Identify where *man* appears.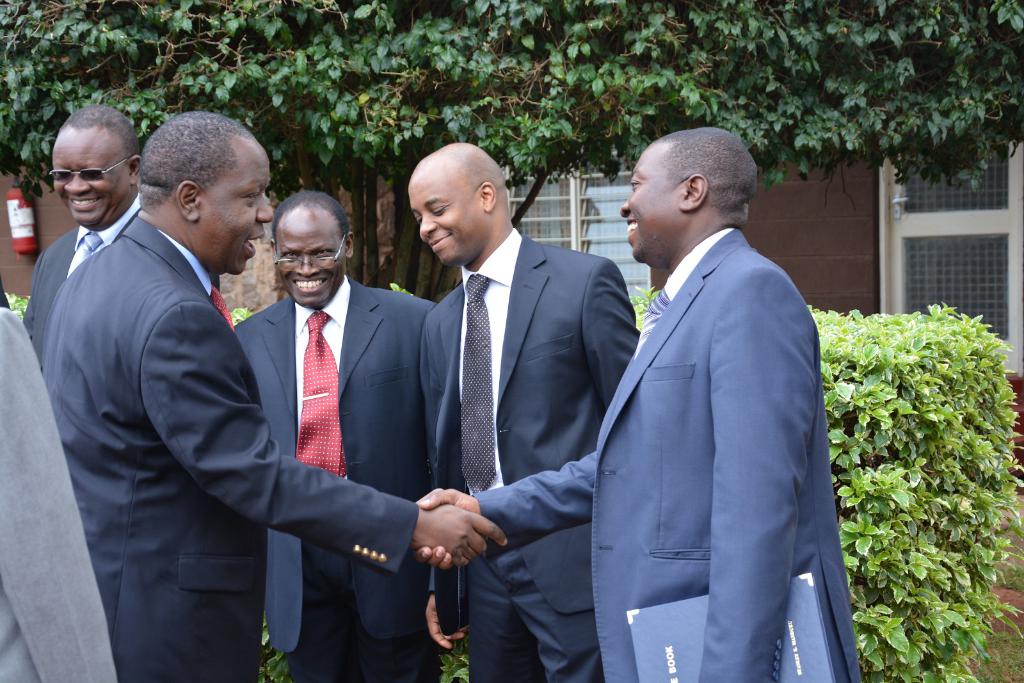
Appears at region(223, 184, 446, 682).
